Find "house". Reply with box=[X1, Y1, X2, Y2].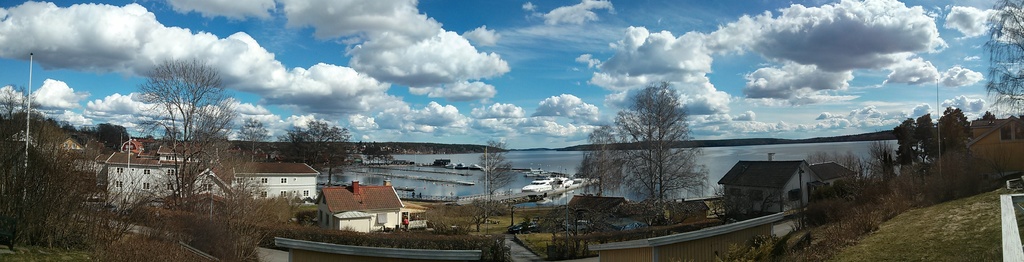
box=[327, 174, 413, 242].
